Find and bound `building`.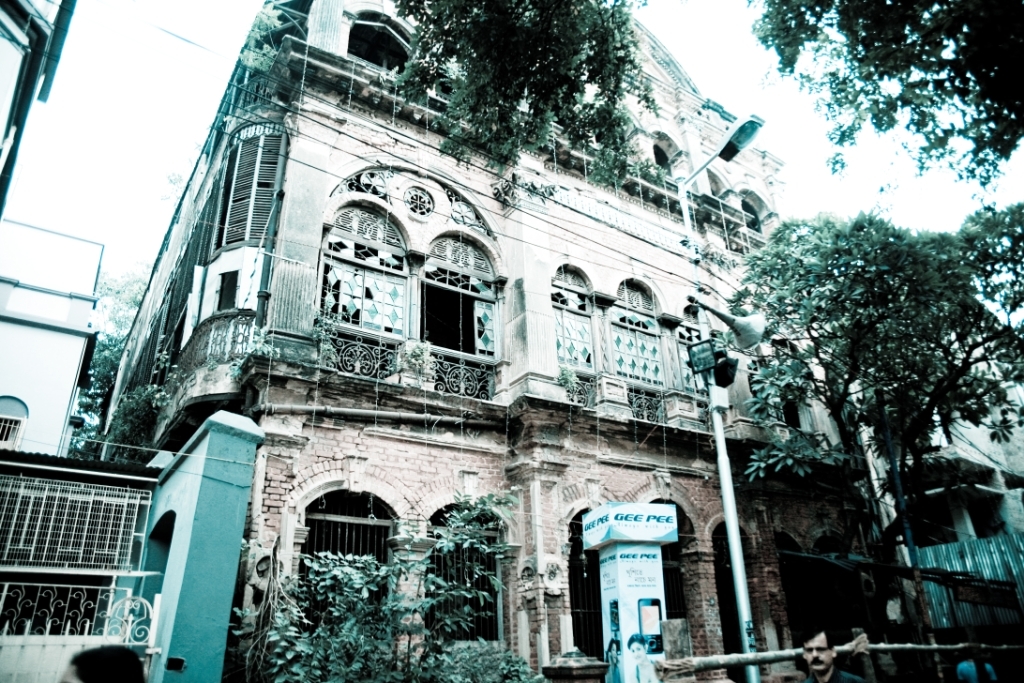
Bound: detection(877, 285, 1023, 626).
